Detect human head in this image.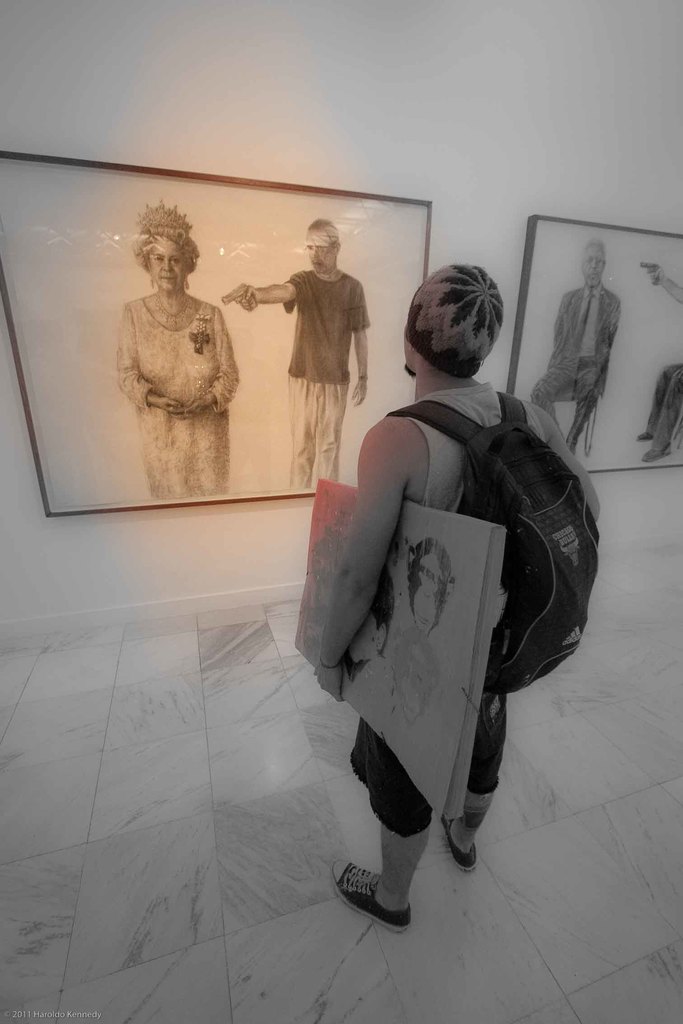
Detection: region(142, 227, 198, 292).
